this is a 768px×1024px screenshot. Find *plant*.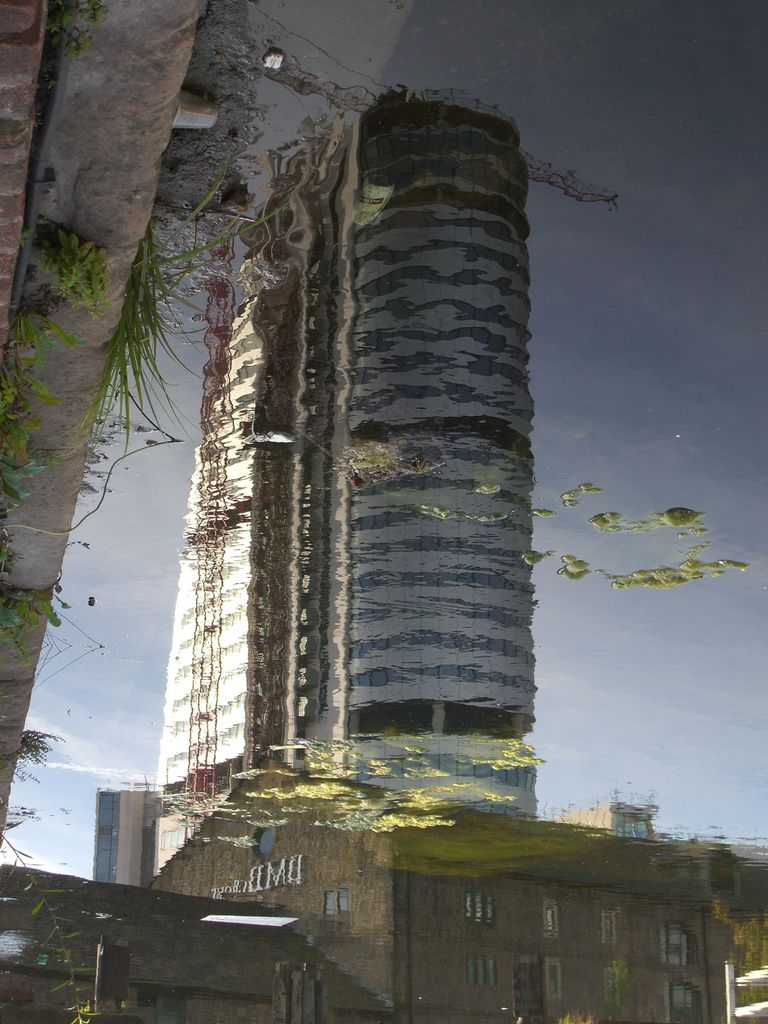
Bounding box: [3,426,62,512].
